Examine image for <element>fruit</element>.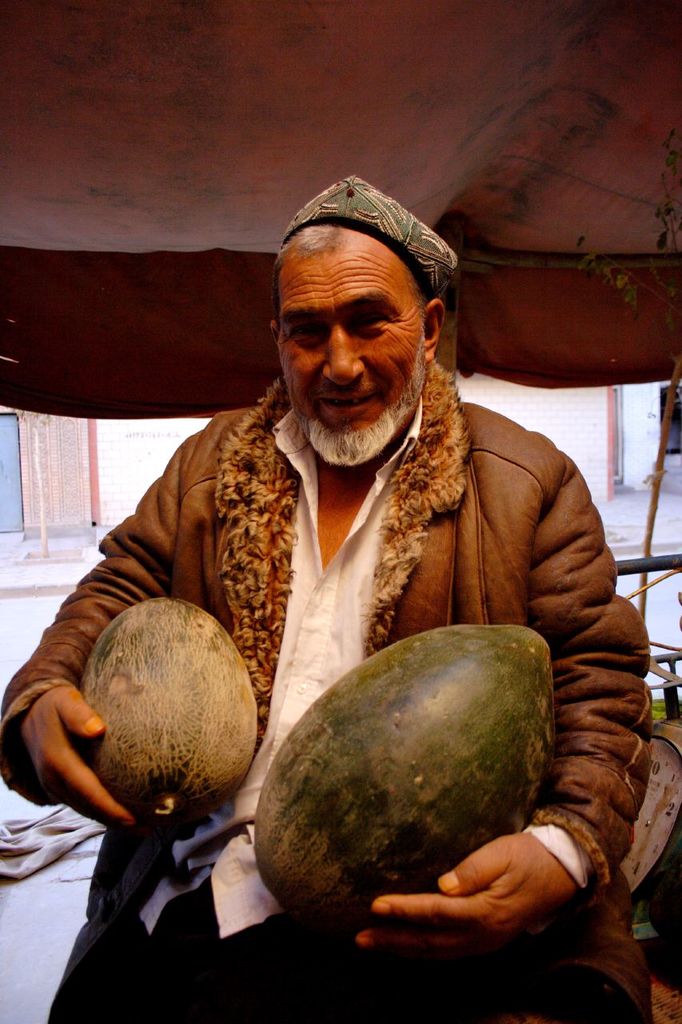
Examination result: [250, 612, 567, 913].
